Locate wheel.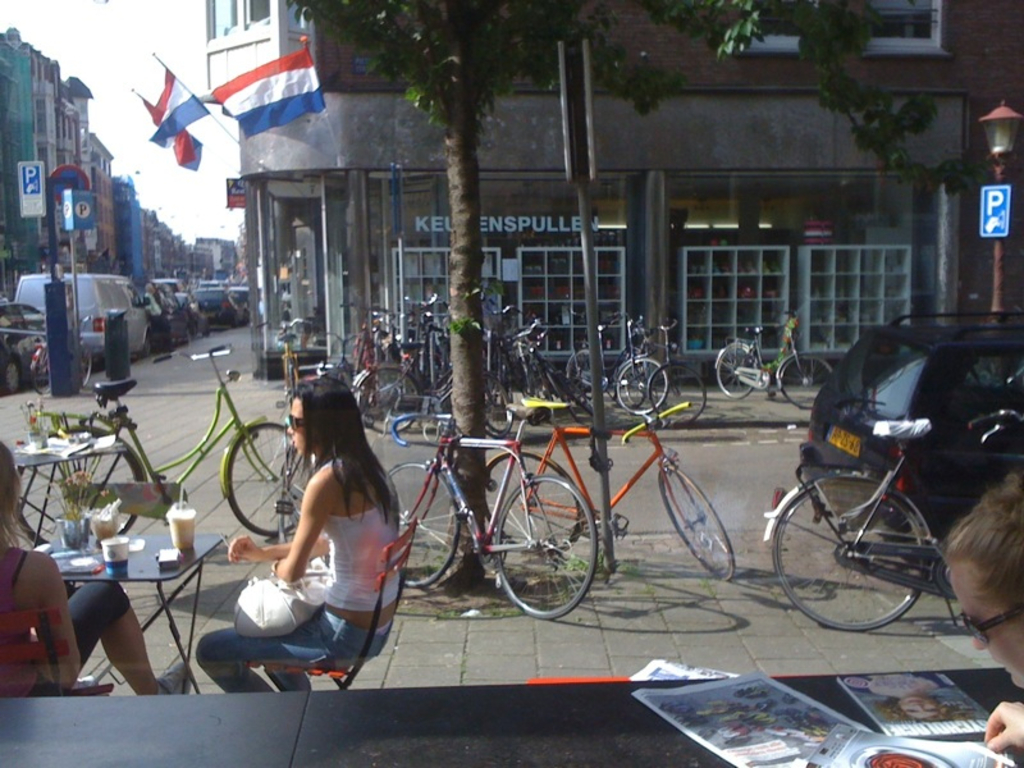
Bounding box: (left=136, top=335, right=151, bottom=361).
